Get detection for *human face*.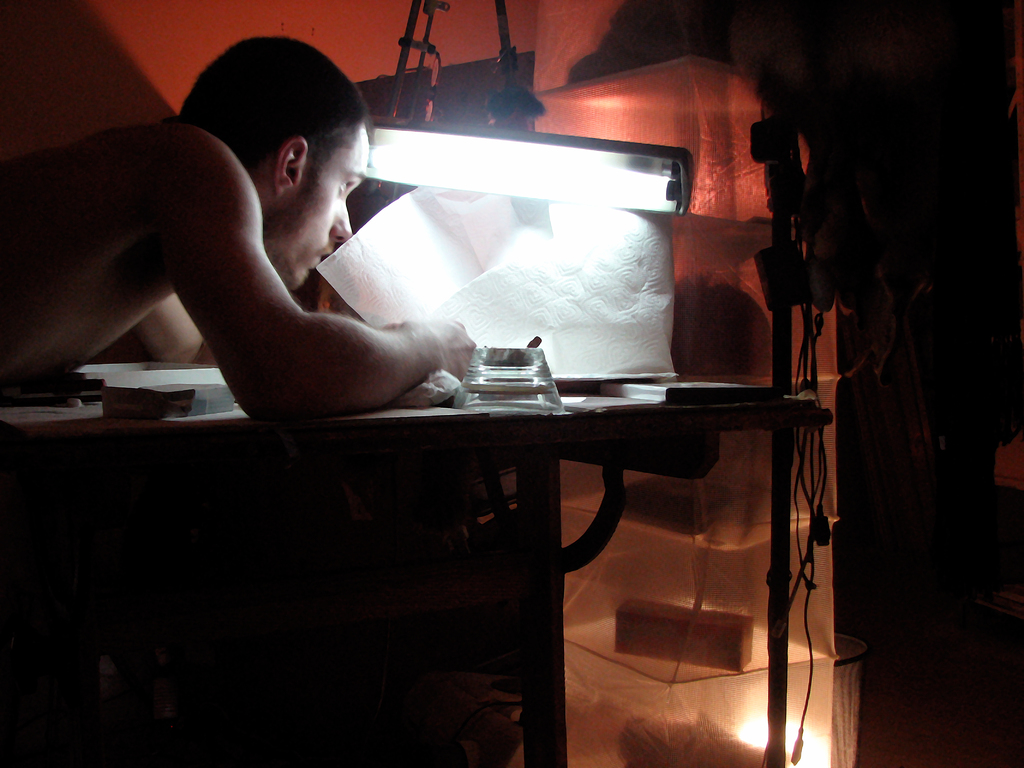
Detection: pyautogui.locateOnScreen(263, 124, 369, 288).
